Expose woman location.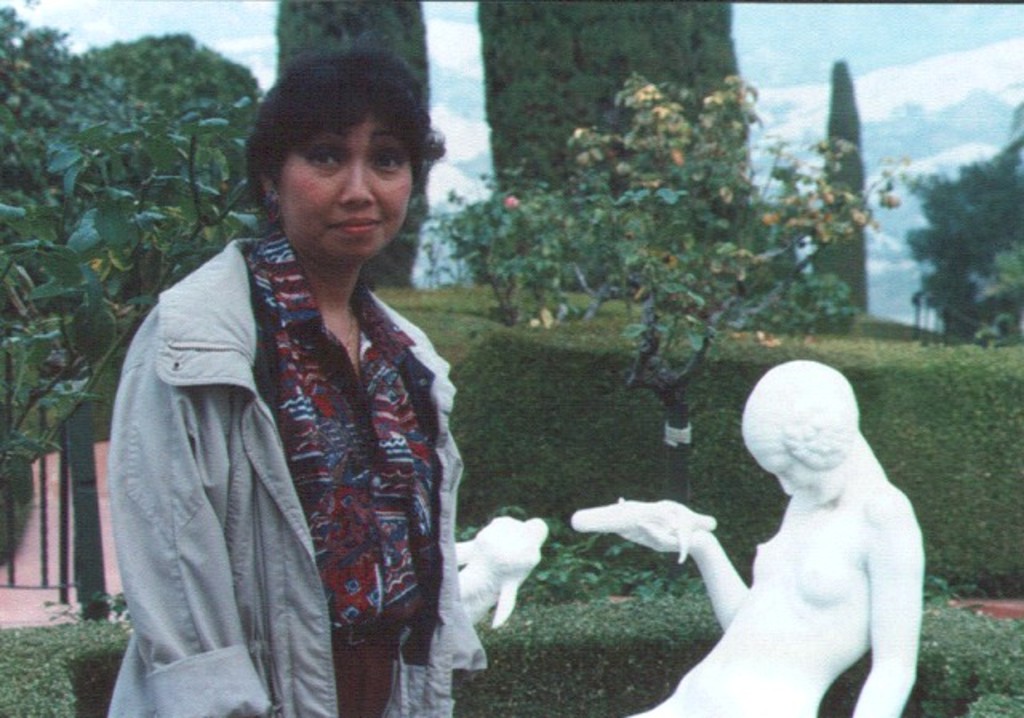
Exposed at rect(91, 70, 507, 704).
